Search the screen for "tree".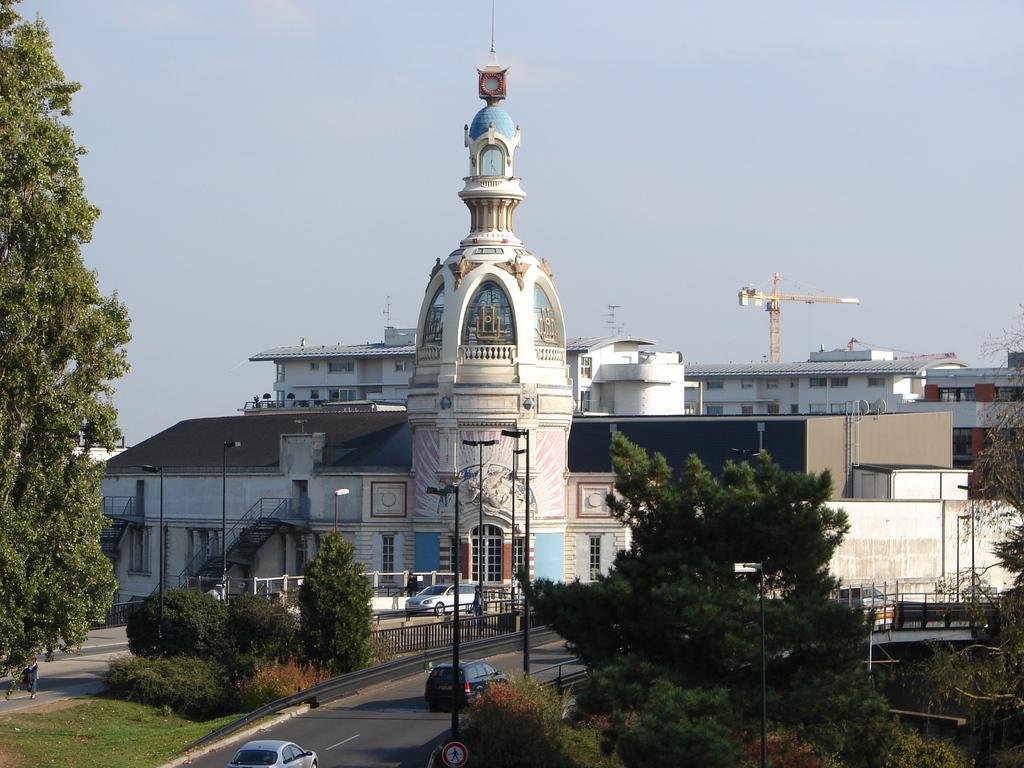
Found at {"left": 0, "top": 0, "right": 135, "bottom": 704}.
